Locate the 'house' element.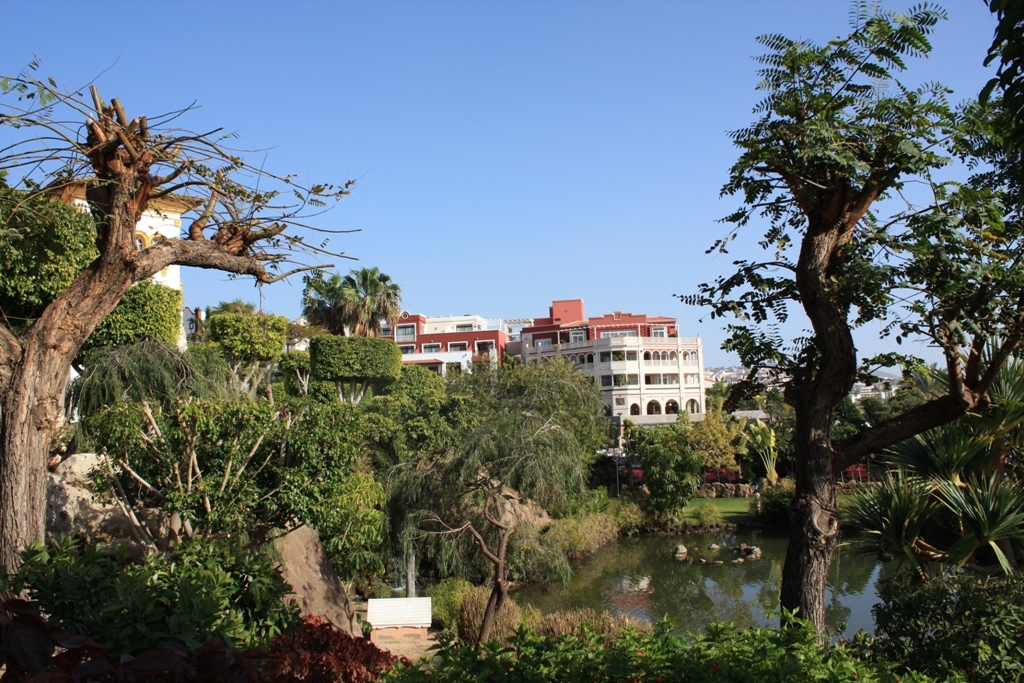
Element bbox: bbox=(509, 294, 711, 450).
